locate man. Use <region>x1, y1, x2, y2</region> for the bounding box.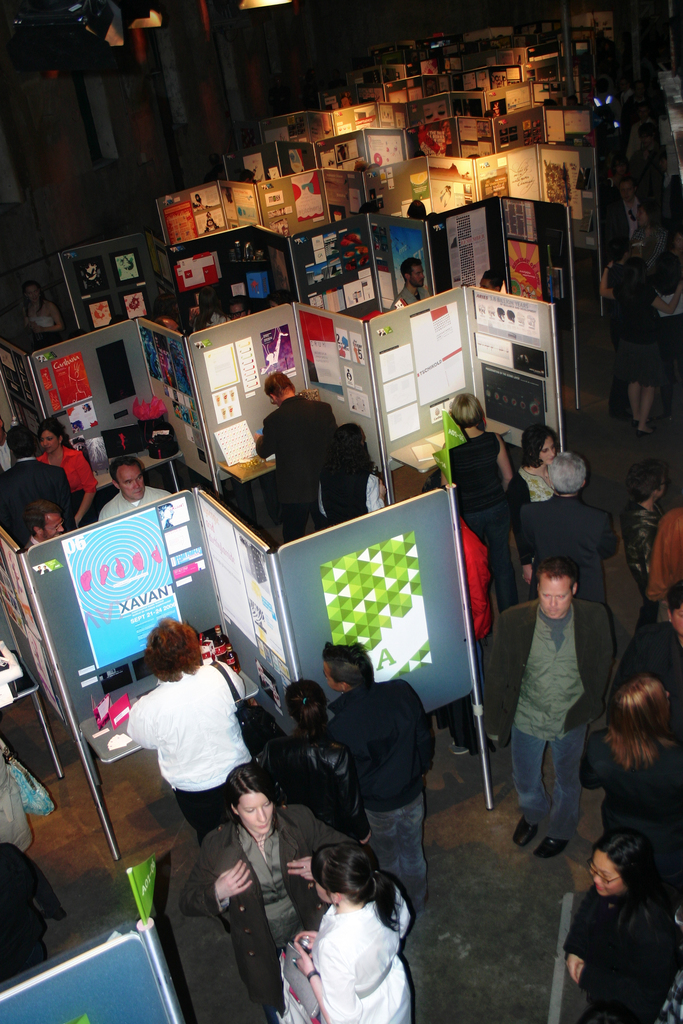
<region>93, 458, 172, 524</region>.
